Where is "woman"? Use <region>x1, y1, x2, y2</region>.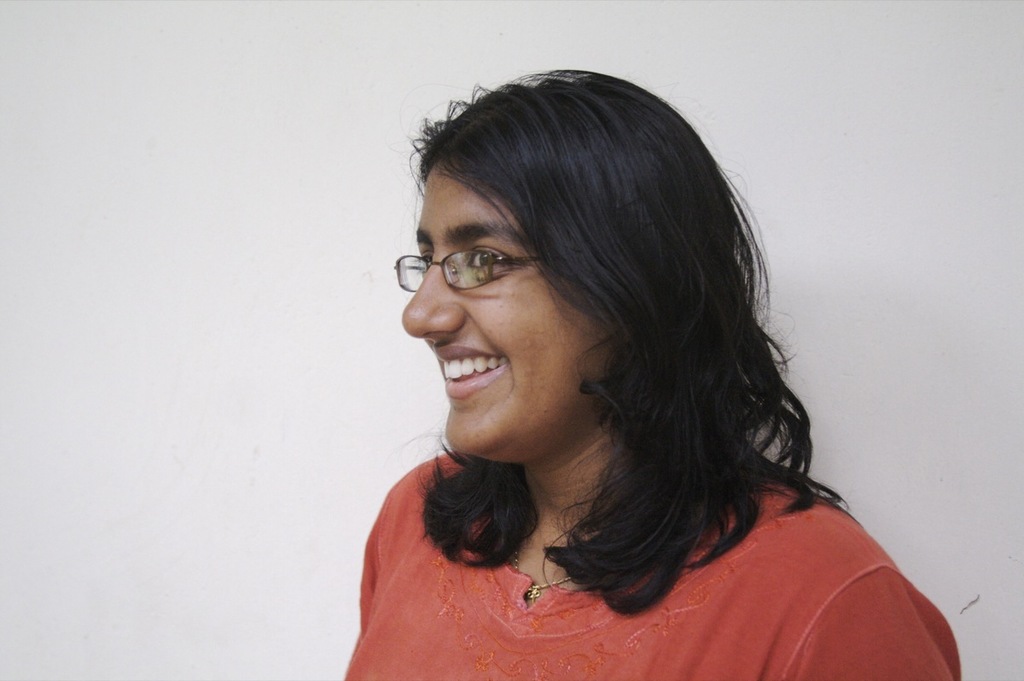
<region>346, 67, 959, 680</region>.
